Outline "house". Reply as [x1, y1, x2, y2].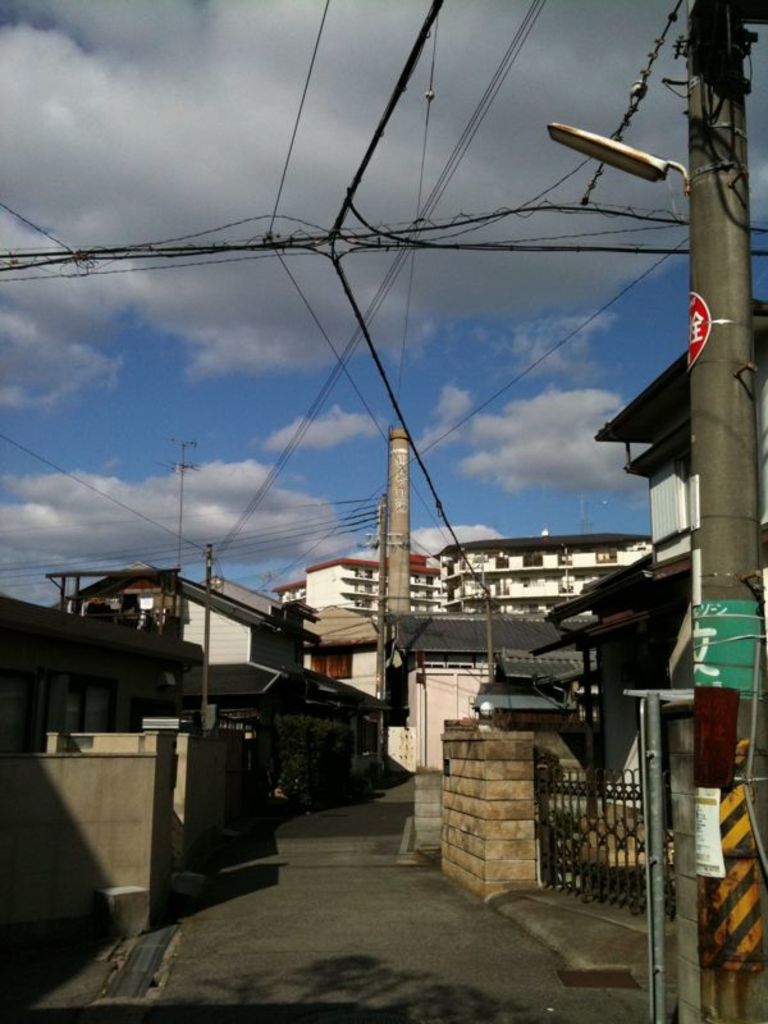
[49, 564, 300, 673].
